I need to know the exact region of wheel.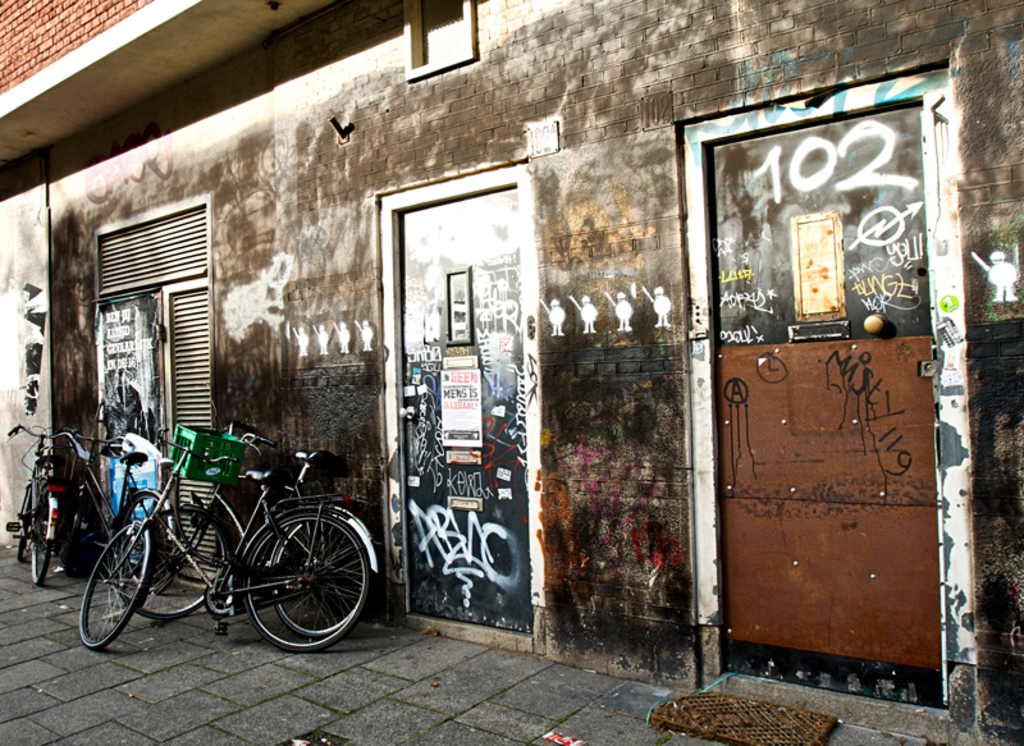
Region: crop(114, 509, 232, 615).
